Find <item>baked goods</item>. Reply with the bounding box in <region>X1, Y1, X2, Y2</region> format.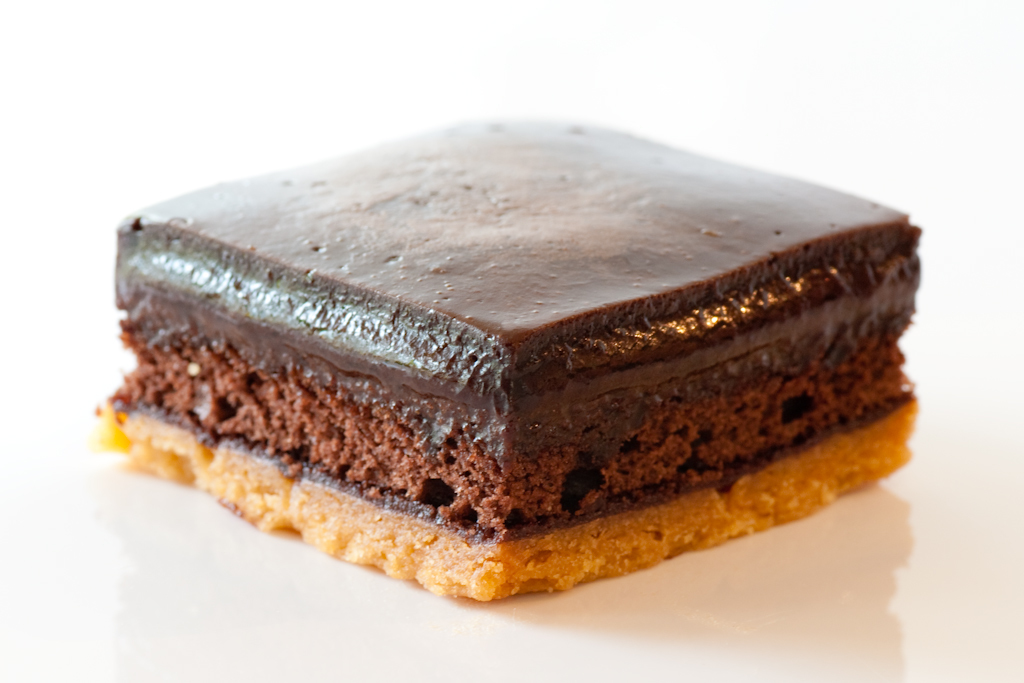
<region>57, 121, 1023, 613</region>.
